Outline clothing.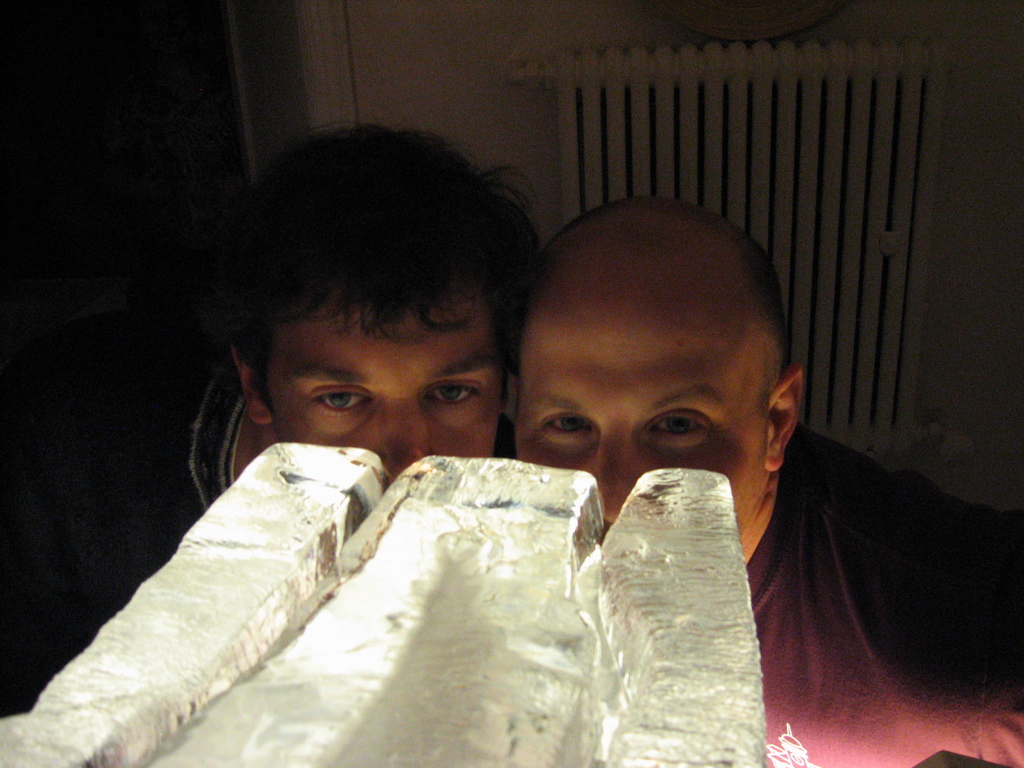
Outline: {"x1": 745, "y1": 433, "x2": 1017, "y2": 767}.
